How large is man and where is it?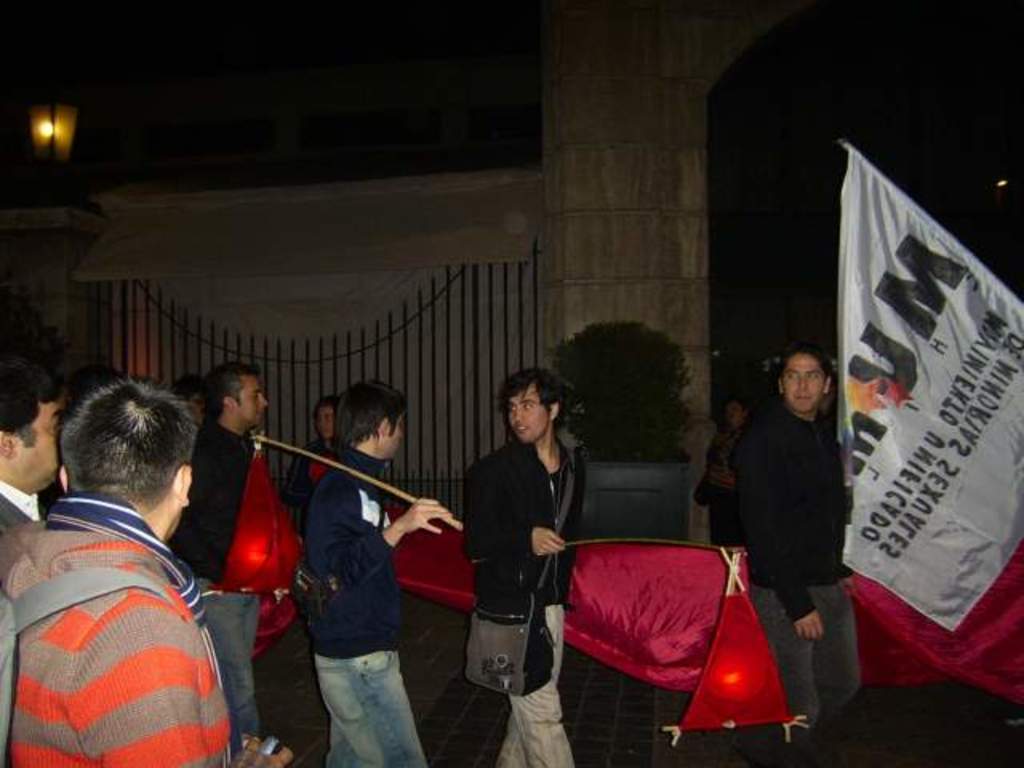
Bounding box: 160, 362, 298, 757.
